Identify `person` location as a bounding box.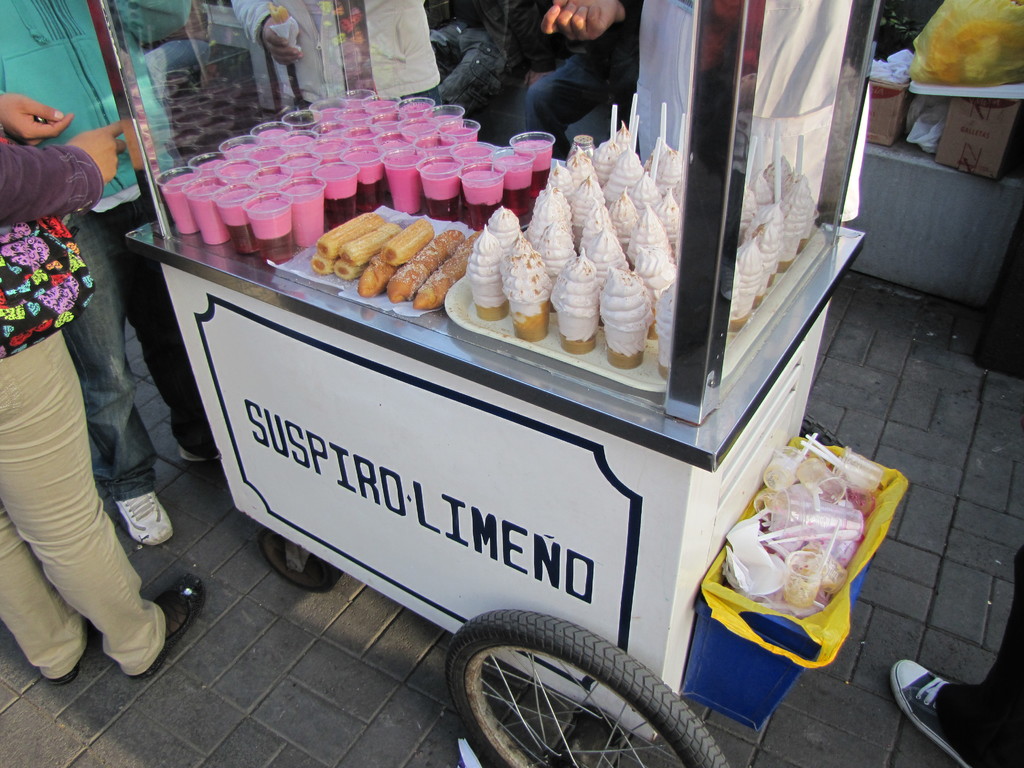
detection(234, 0, 443, 111).
